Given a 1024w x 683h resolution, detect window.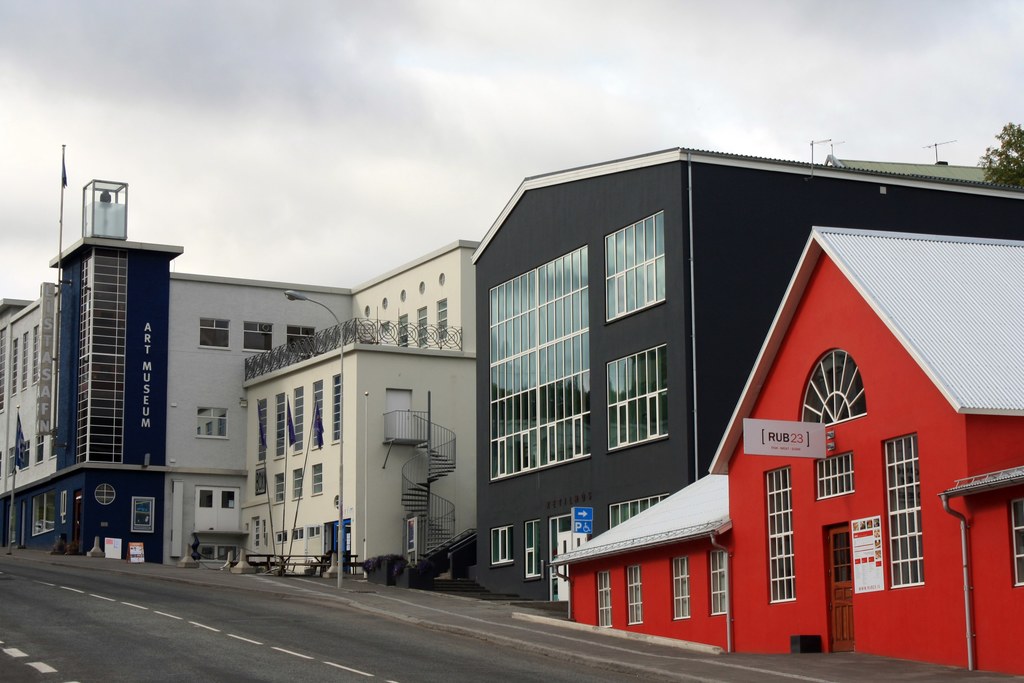
pyautogui.locateOnScreen(19, 497, 32, 544).
